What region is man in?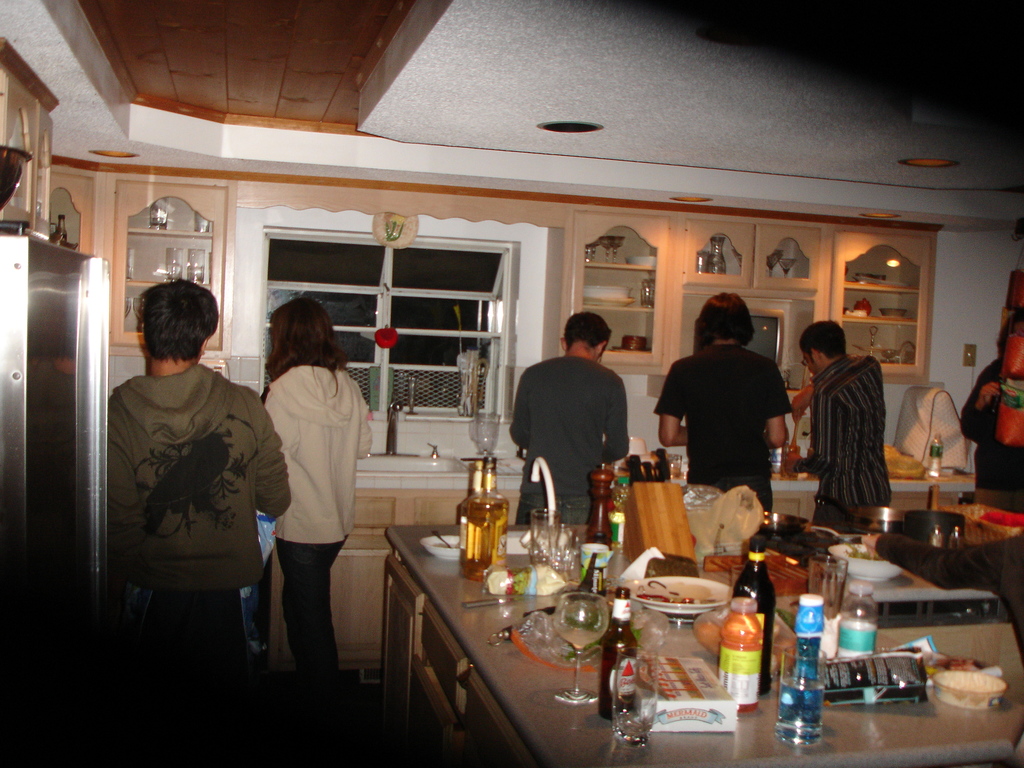
<bbox>102, 282, 296, 764</bbox>.
